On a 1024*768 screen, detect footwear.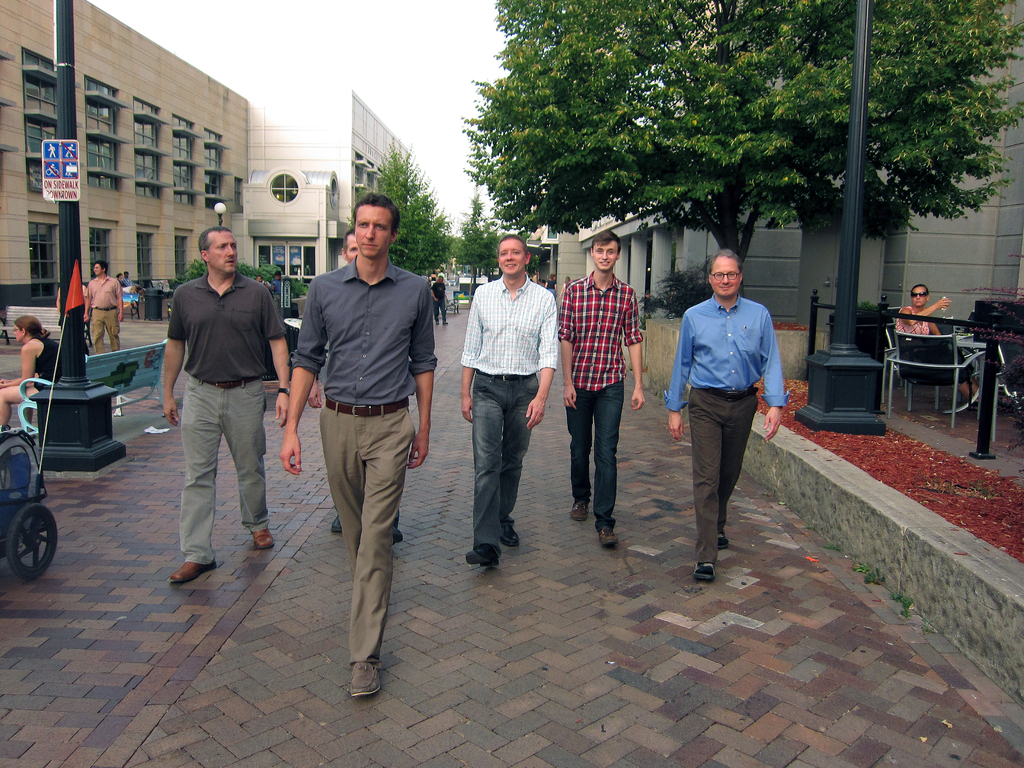
695,558,717,584.
